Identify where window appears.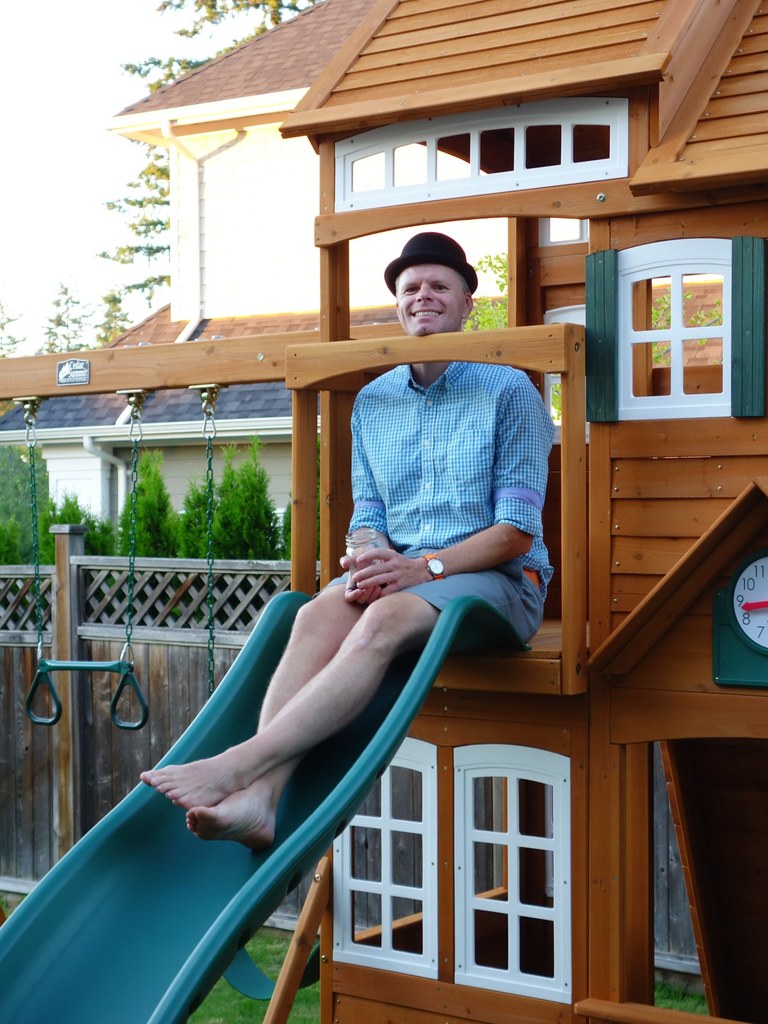
Appears at (left=615, top=236, right=734, bottom=418).
